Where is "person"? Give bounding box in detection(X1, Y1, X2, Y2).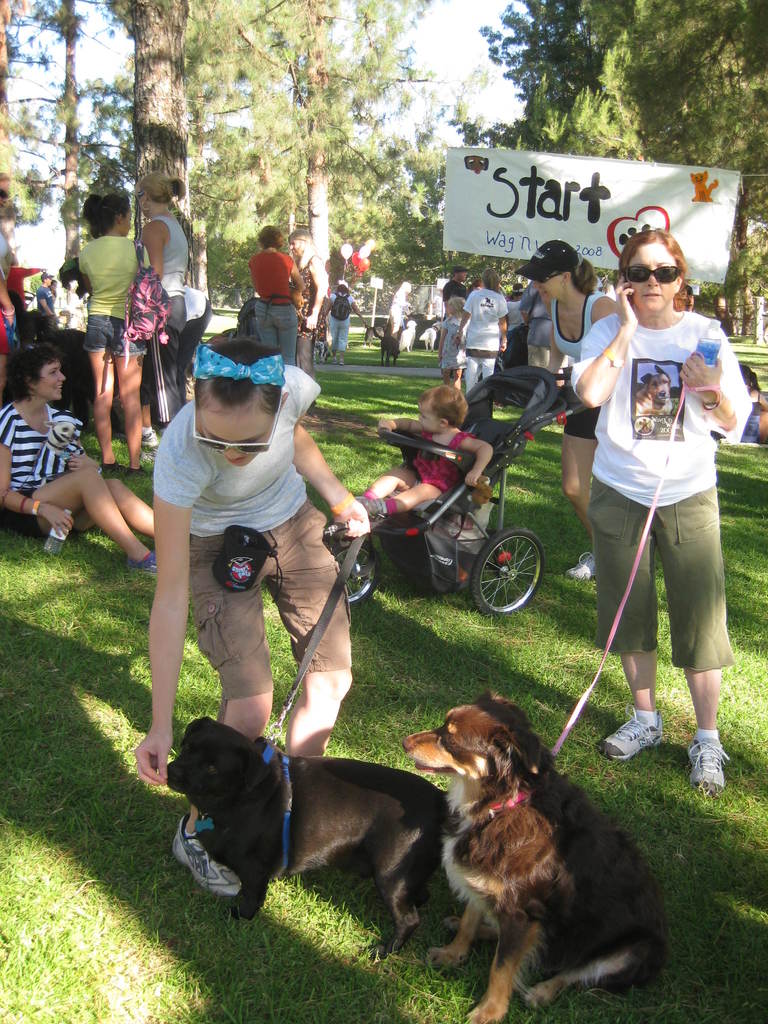
detection(360, 386, 498, 541).
